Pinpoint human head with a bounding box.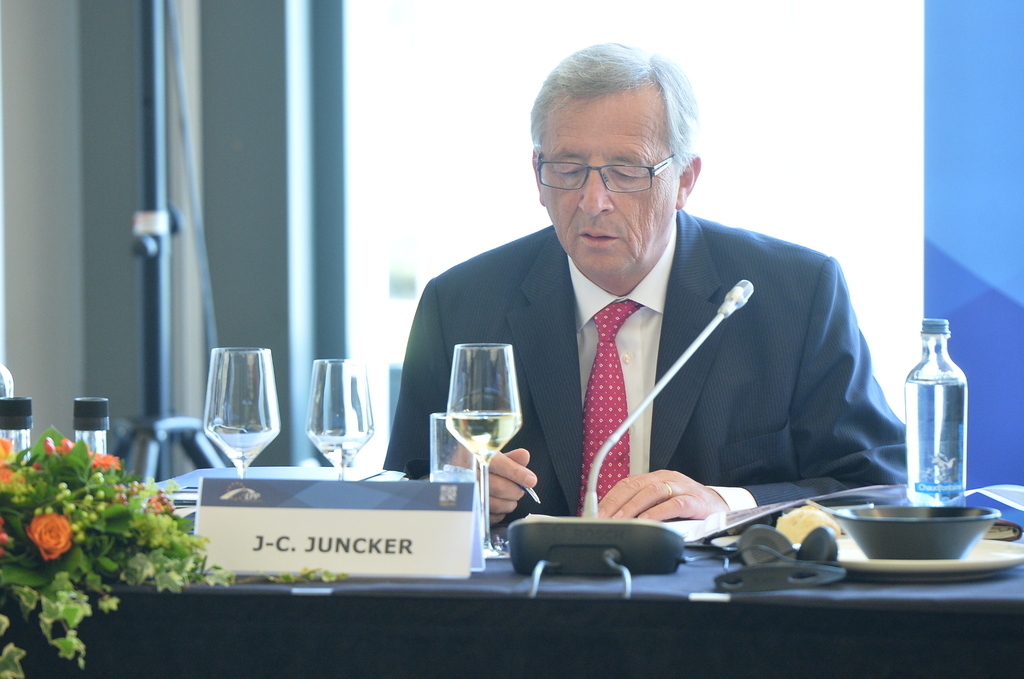
(527,44,714,254).
